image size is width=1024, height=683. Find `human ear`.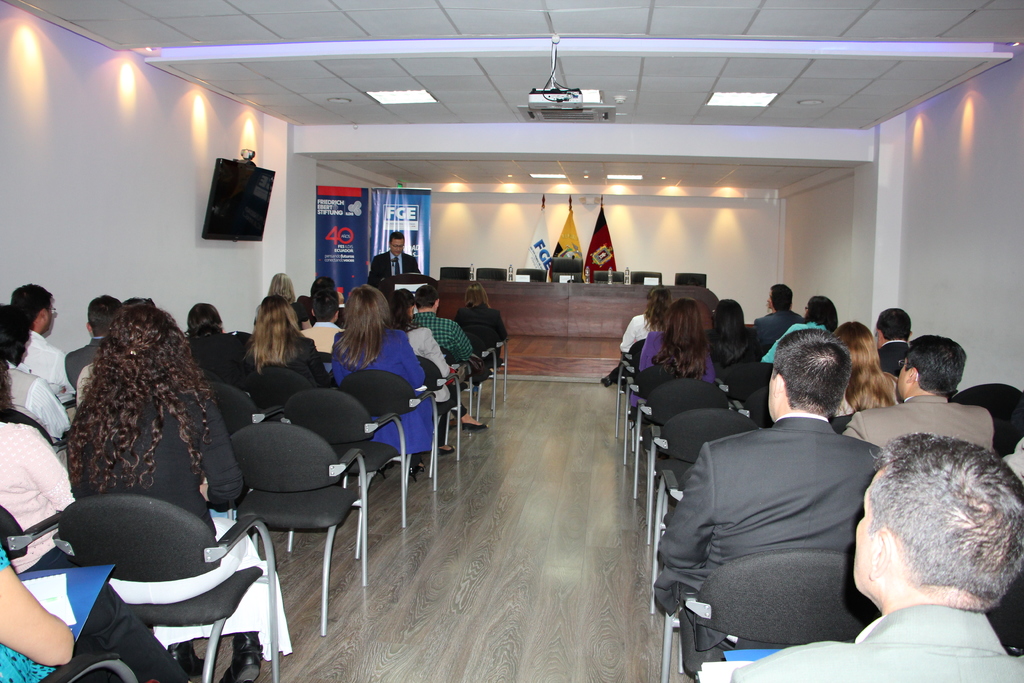
<bbox>906, 366, 918, 383</bbox>.
